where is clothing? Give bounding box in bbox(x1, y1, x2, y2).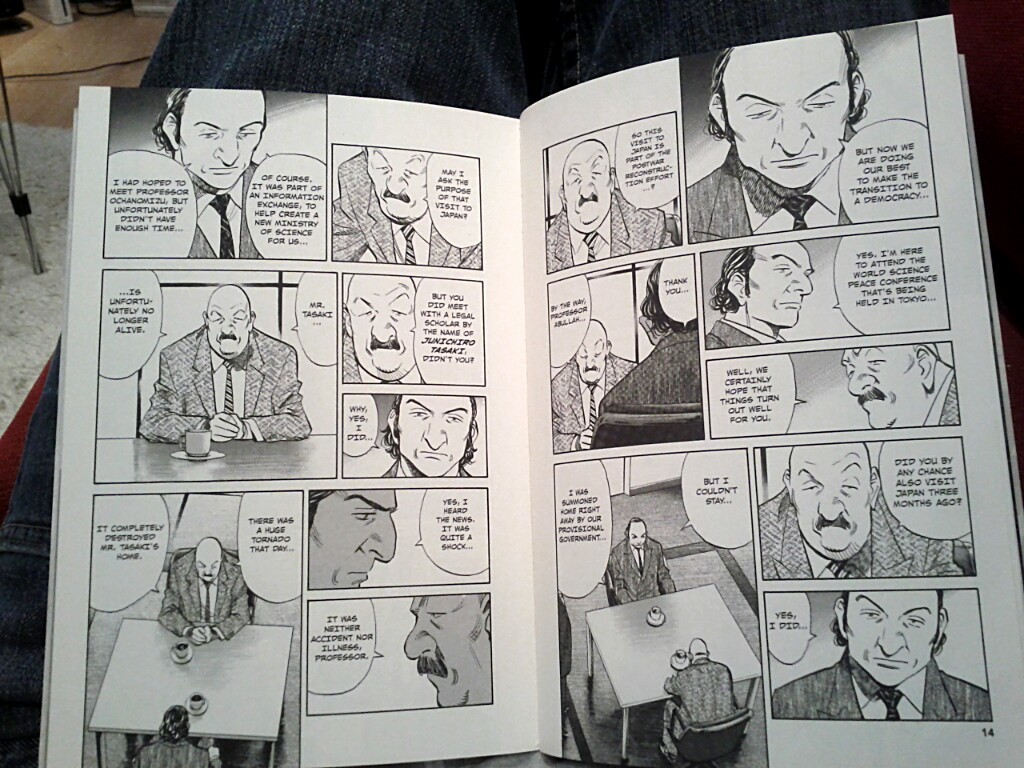
bbox(775, 657, 994, 711).
